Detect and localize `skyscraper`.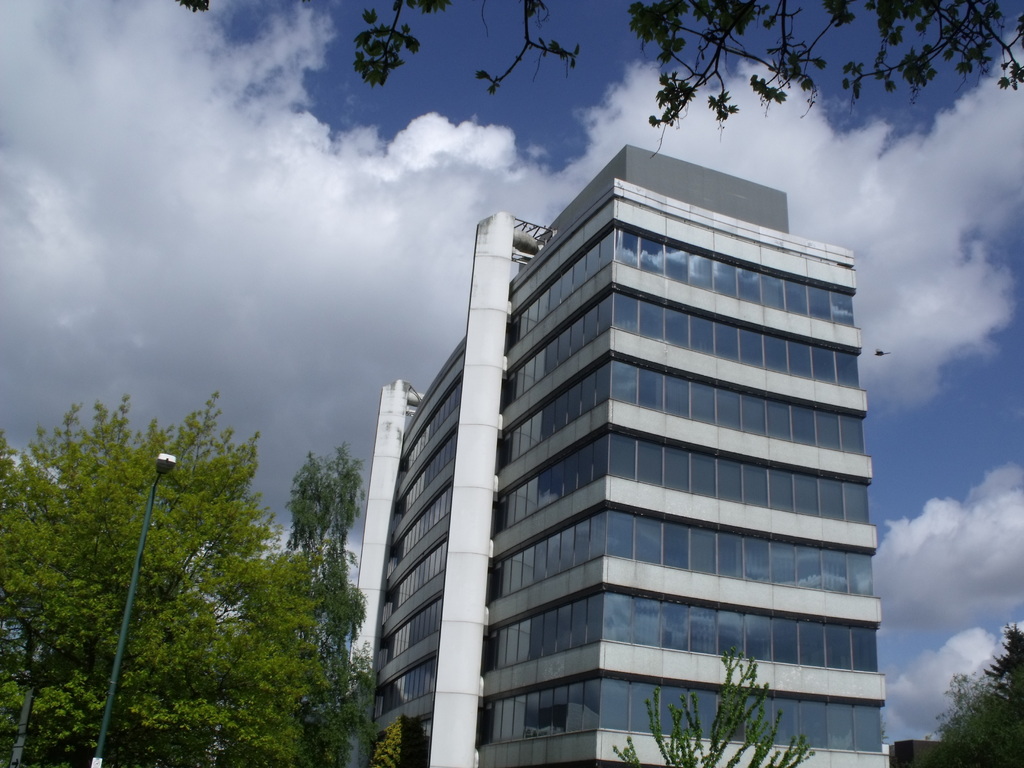
Localized at BBox(372, 149, 883, 767).
